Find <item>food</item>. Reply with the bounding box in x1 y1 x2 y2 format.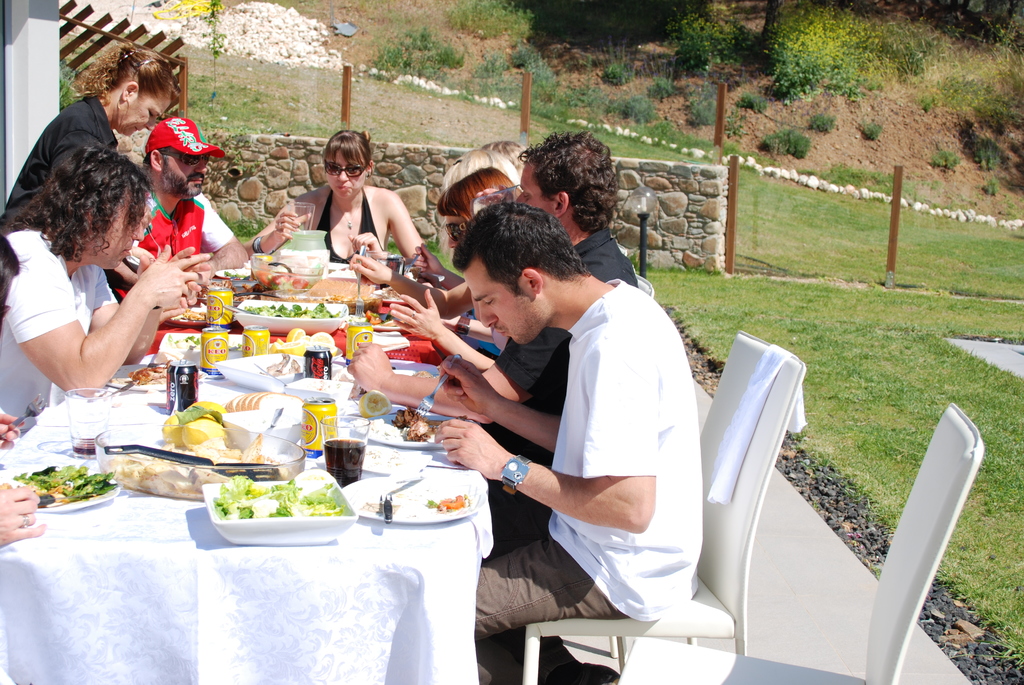
240 390 259 409.
